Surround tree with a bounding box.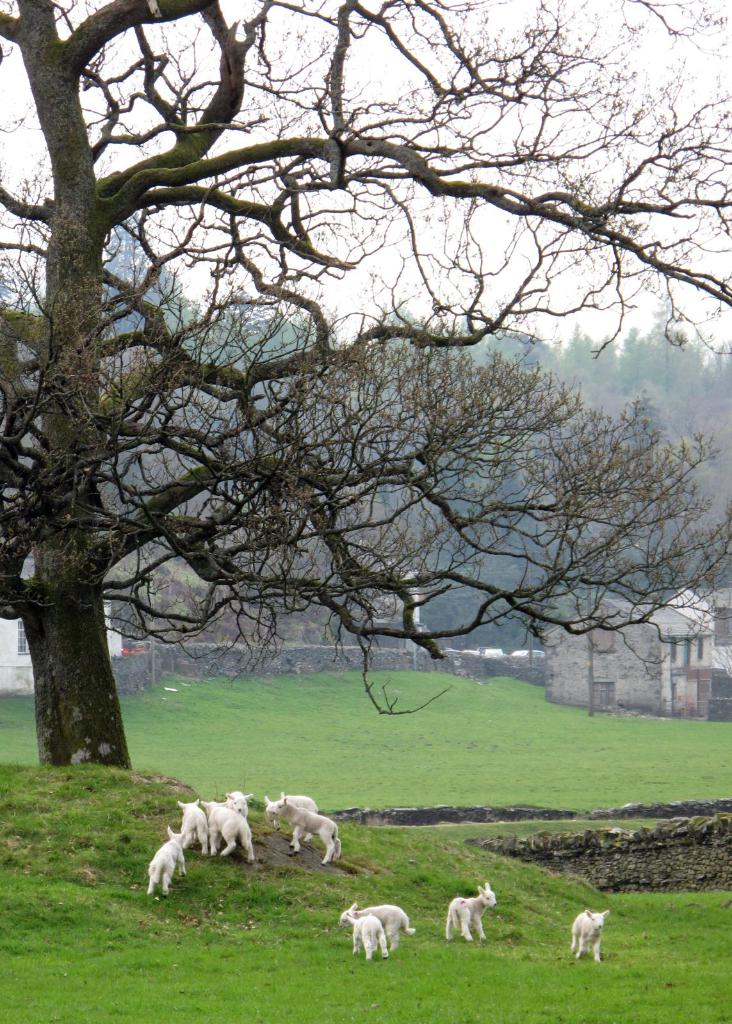
rect(0, 0, 726, 791).
